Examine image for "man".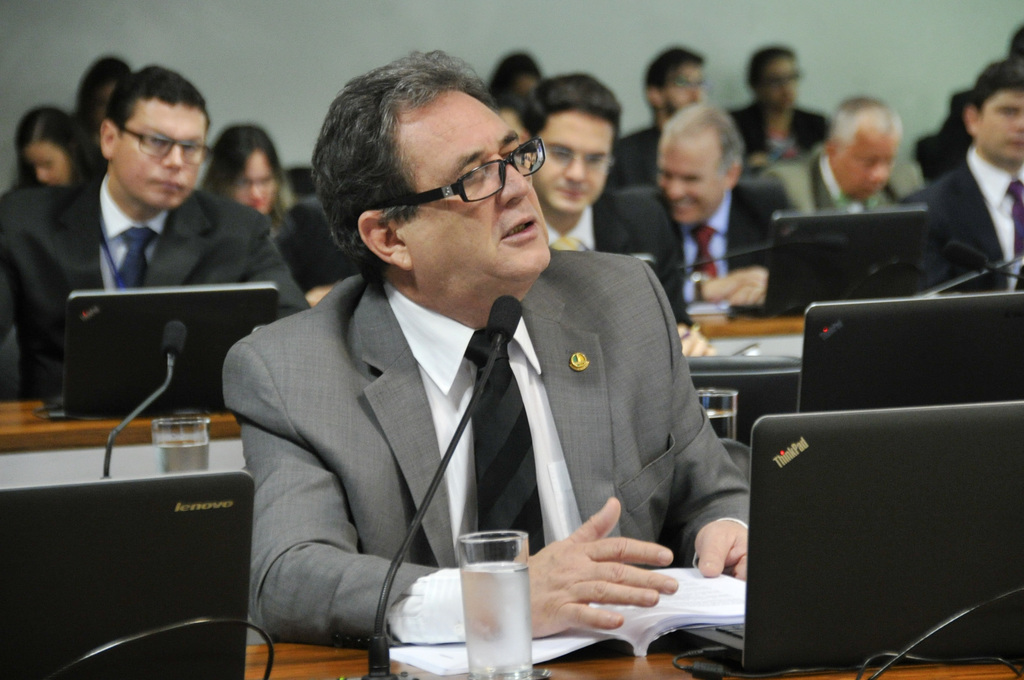
Examination result: pyautogui.locateOnScreen(934, 57, 1023, 293).
